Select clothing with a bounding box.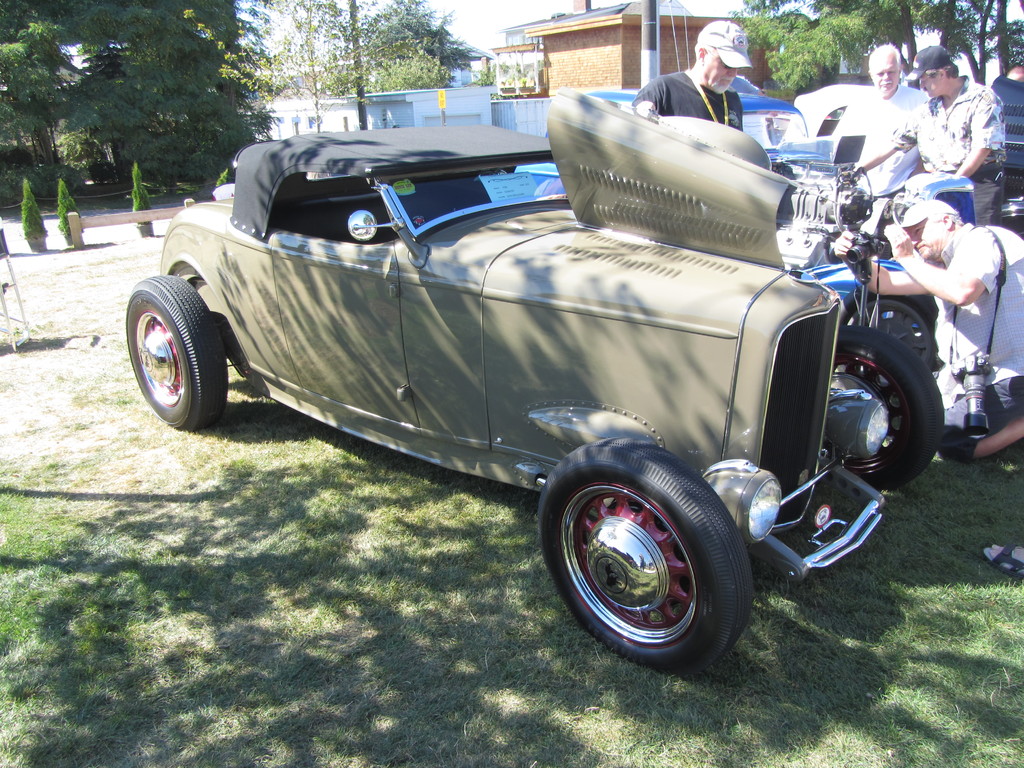
pyautogui.locateOnScreen(938, 219, 1023, 465).
